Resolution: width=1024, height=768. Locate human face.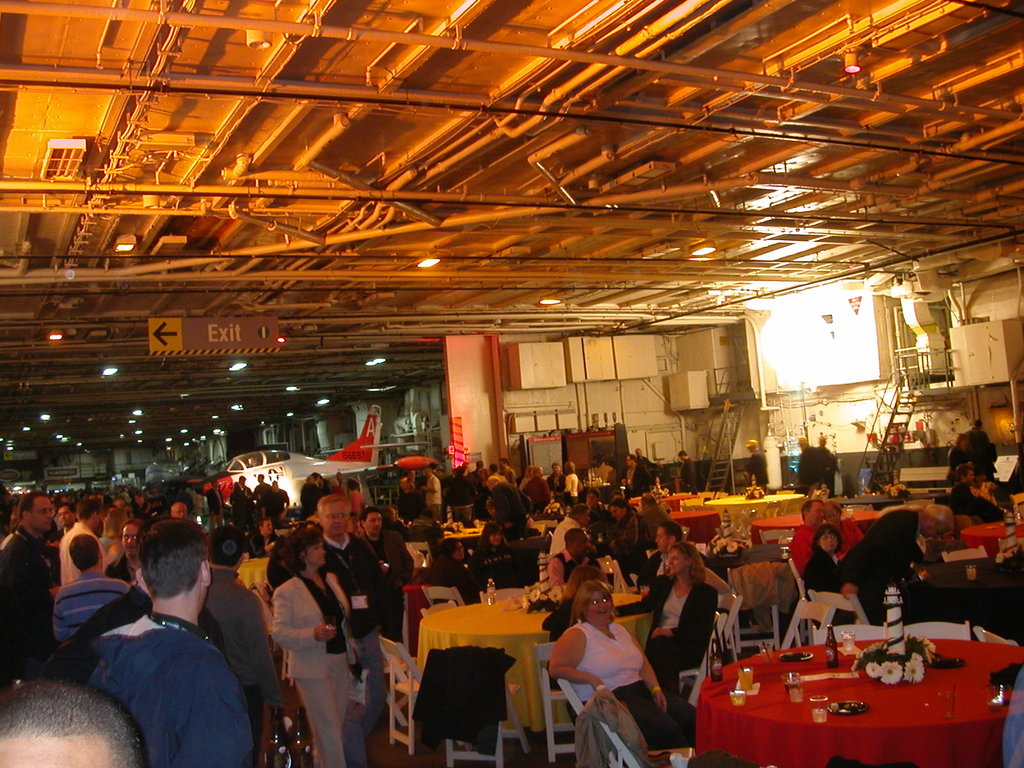
bbox=(607, 503, 624, 519).
